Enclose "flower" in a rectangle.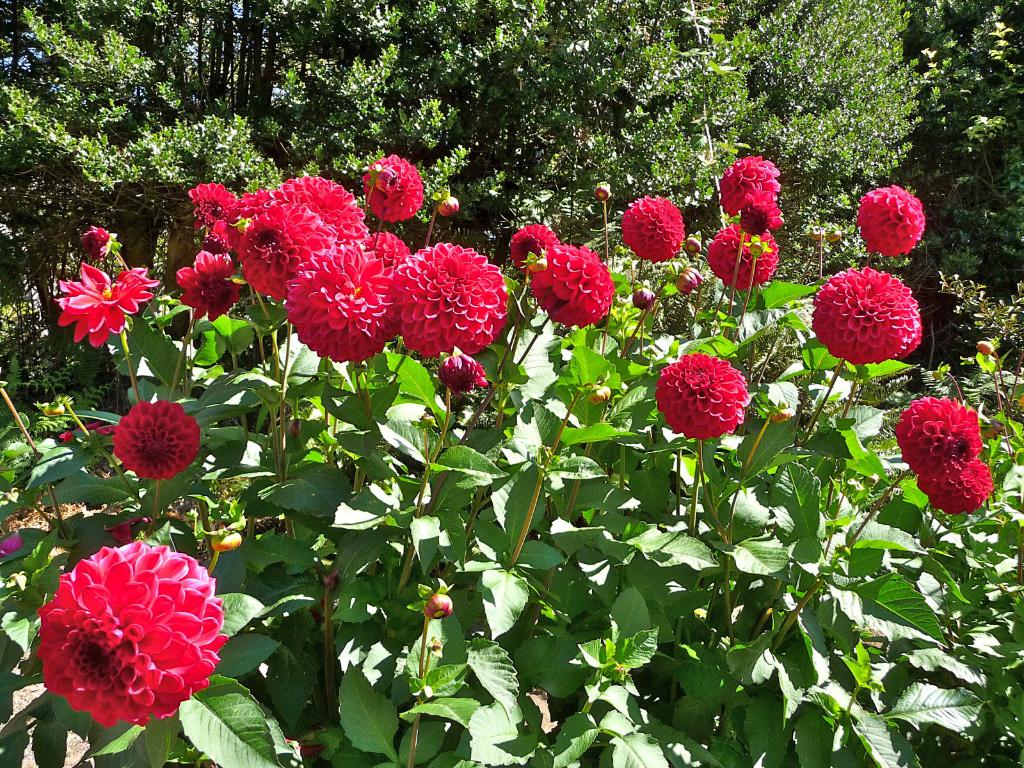
left=653, top=352, right=758, bottom=439.
